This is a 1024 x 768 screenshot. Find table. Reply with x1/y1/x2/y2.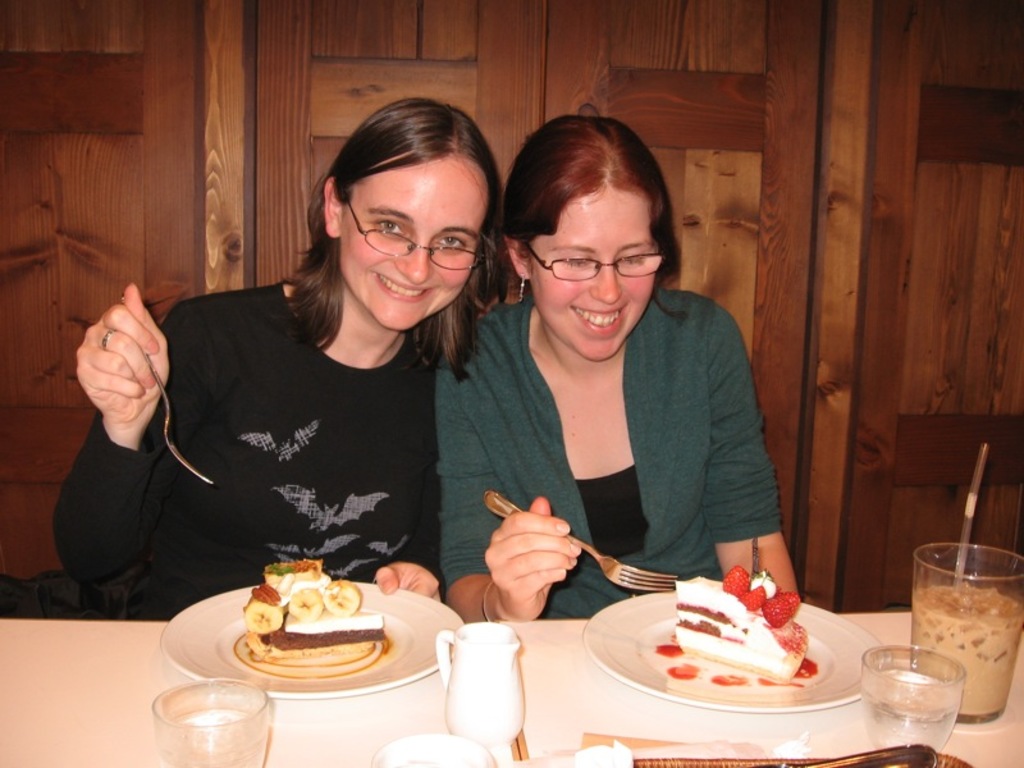
0/591/1023/767.
